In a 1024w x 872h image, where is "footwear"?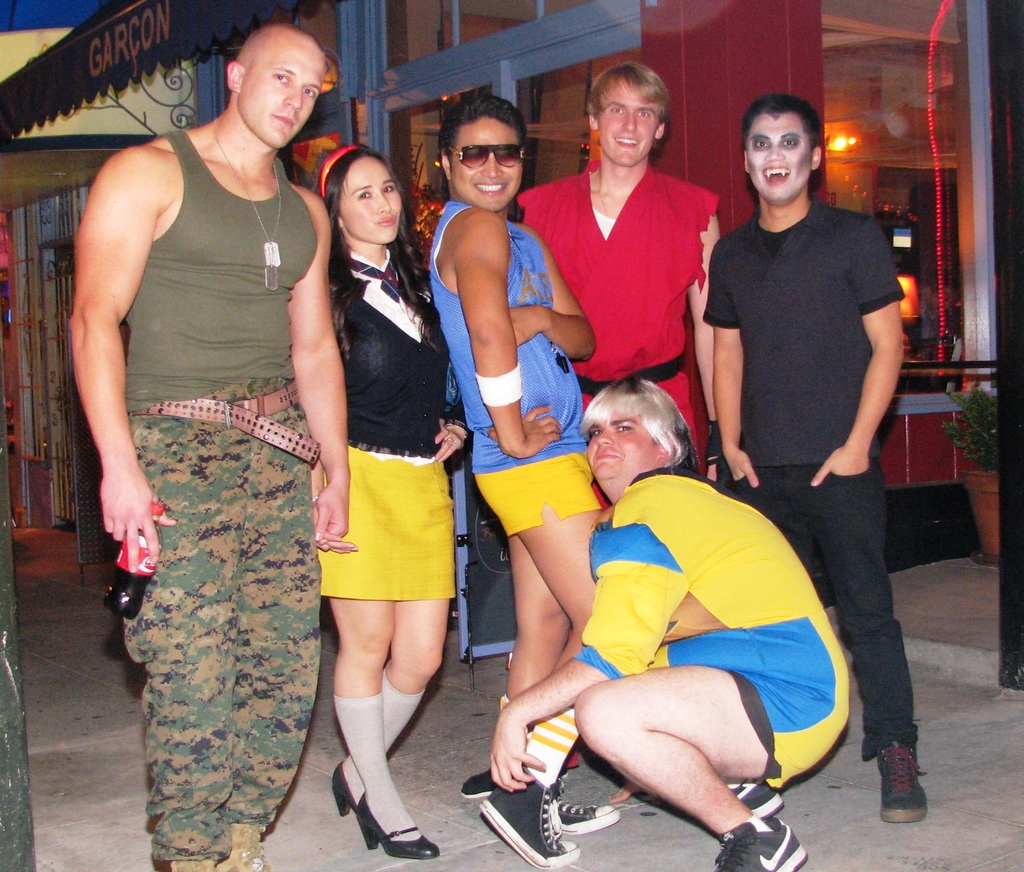
crop(216, 823, 269, 871).
